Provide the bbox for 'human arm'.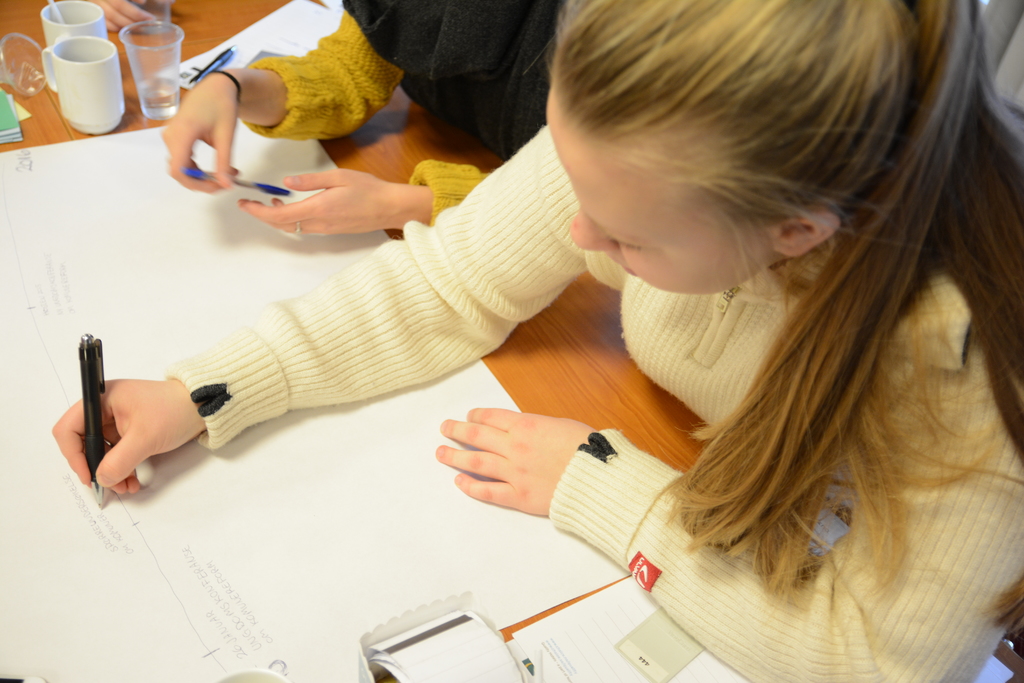
52,128,538,539.
